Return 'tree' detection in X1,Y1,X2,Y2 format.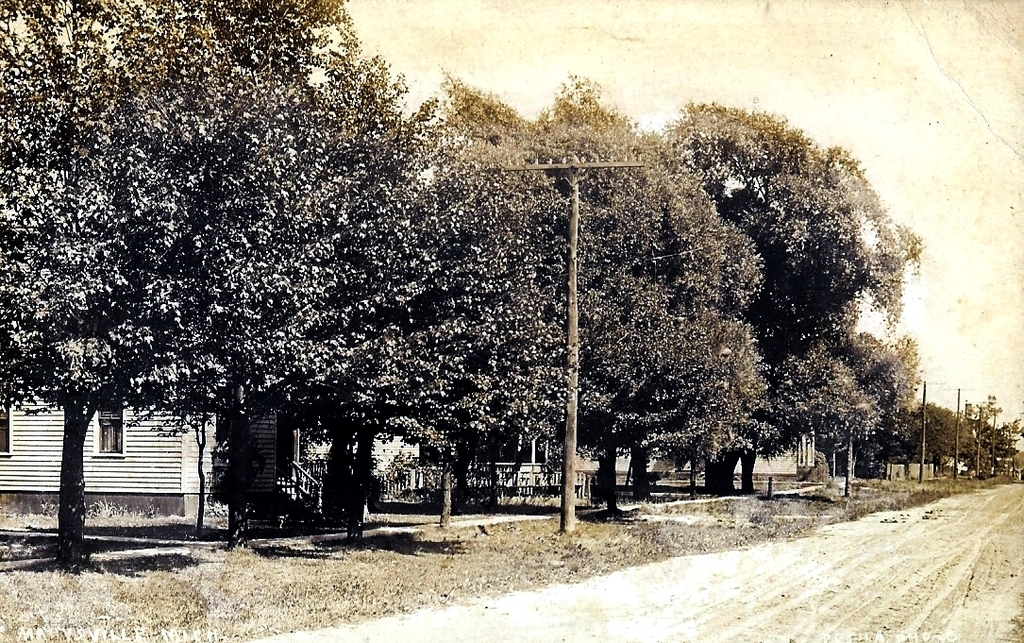
640,93,926,499.
